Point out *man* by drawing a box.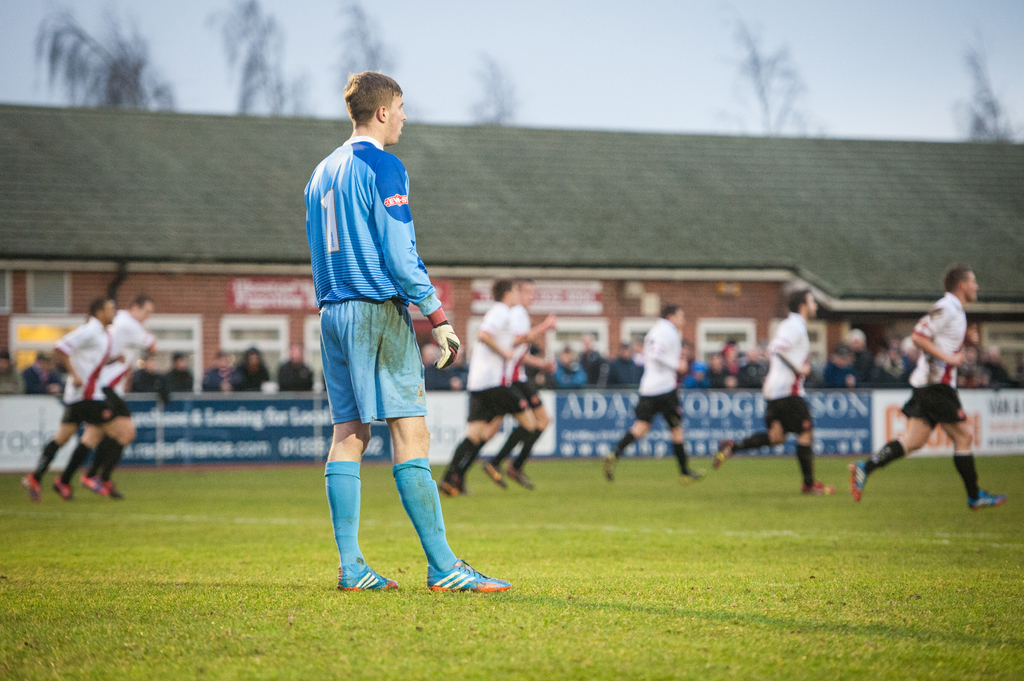
[x1=710, y1=285, x2=835, y2=495].
